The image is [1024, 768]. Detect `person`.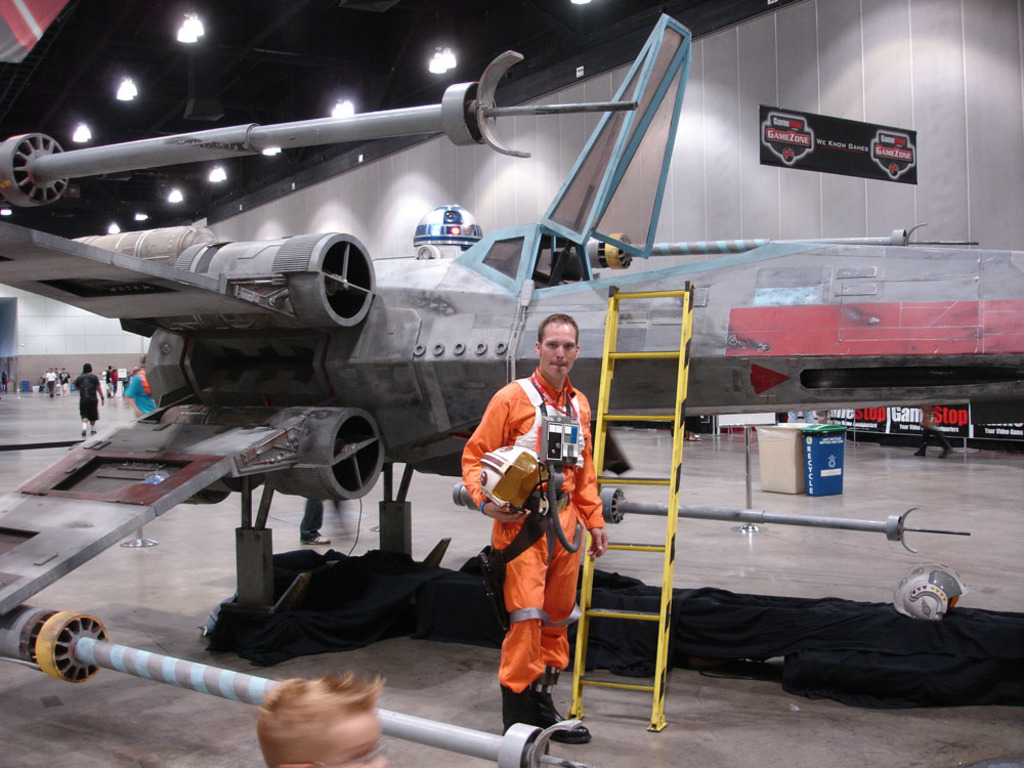
Detection: bbox=(42, 370, 60, 398).
